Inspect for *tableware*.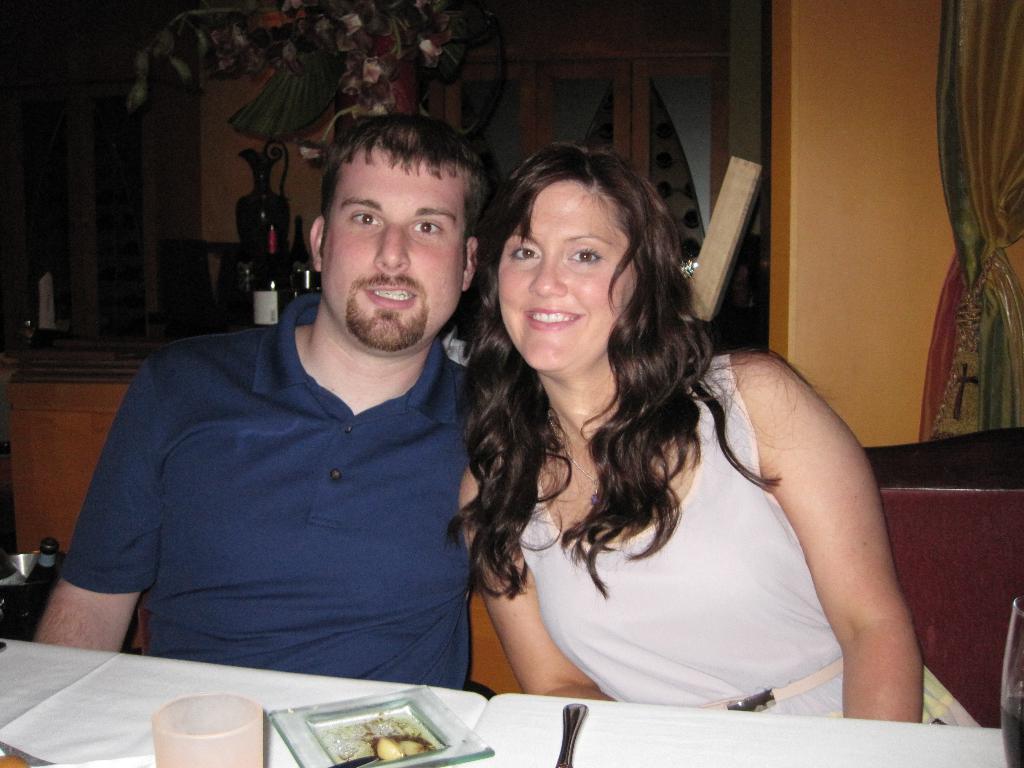
Inspection: 149/685/263/767.
